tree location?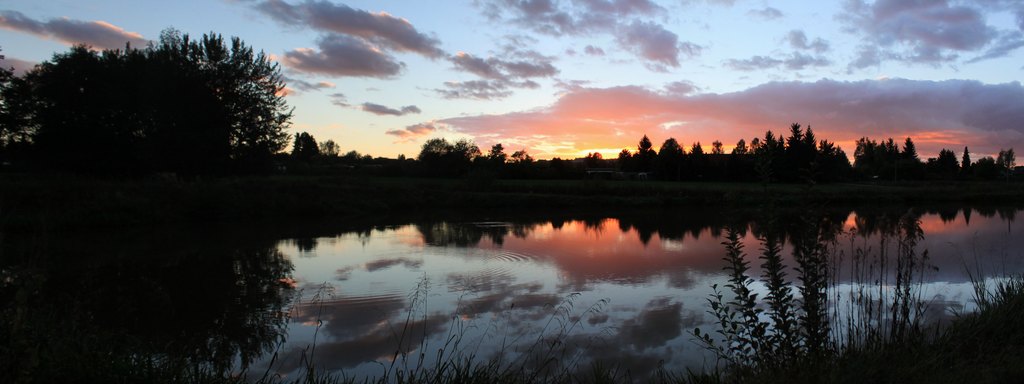
box=[710, 133, 729, 154]
